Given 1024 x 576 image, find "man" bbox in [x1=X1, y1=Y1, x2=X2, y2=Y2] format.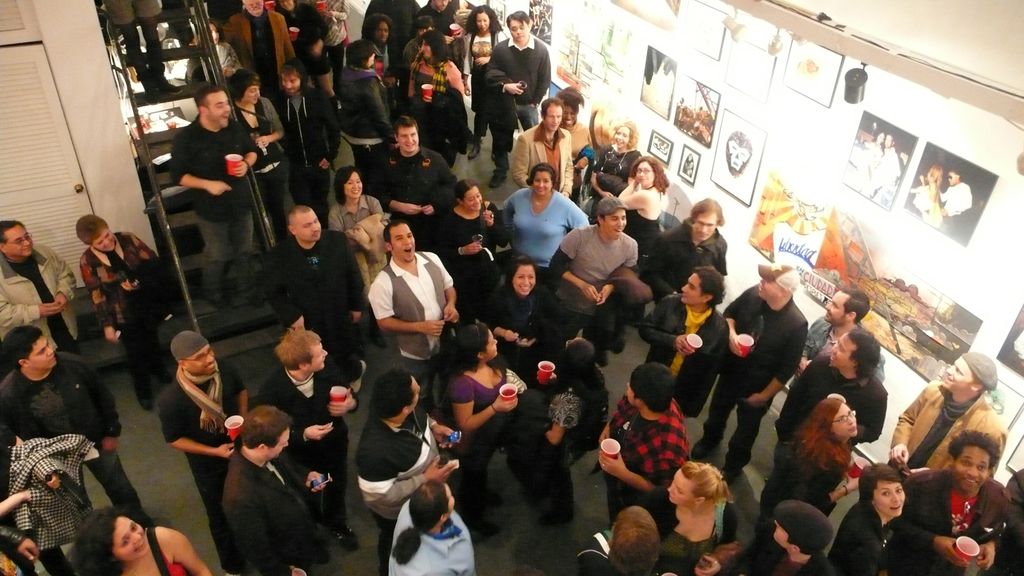
[x1=275, y1=58, x2=340, y2=225].
